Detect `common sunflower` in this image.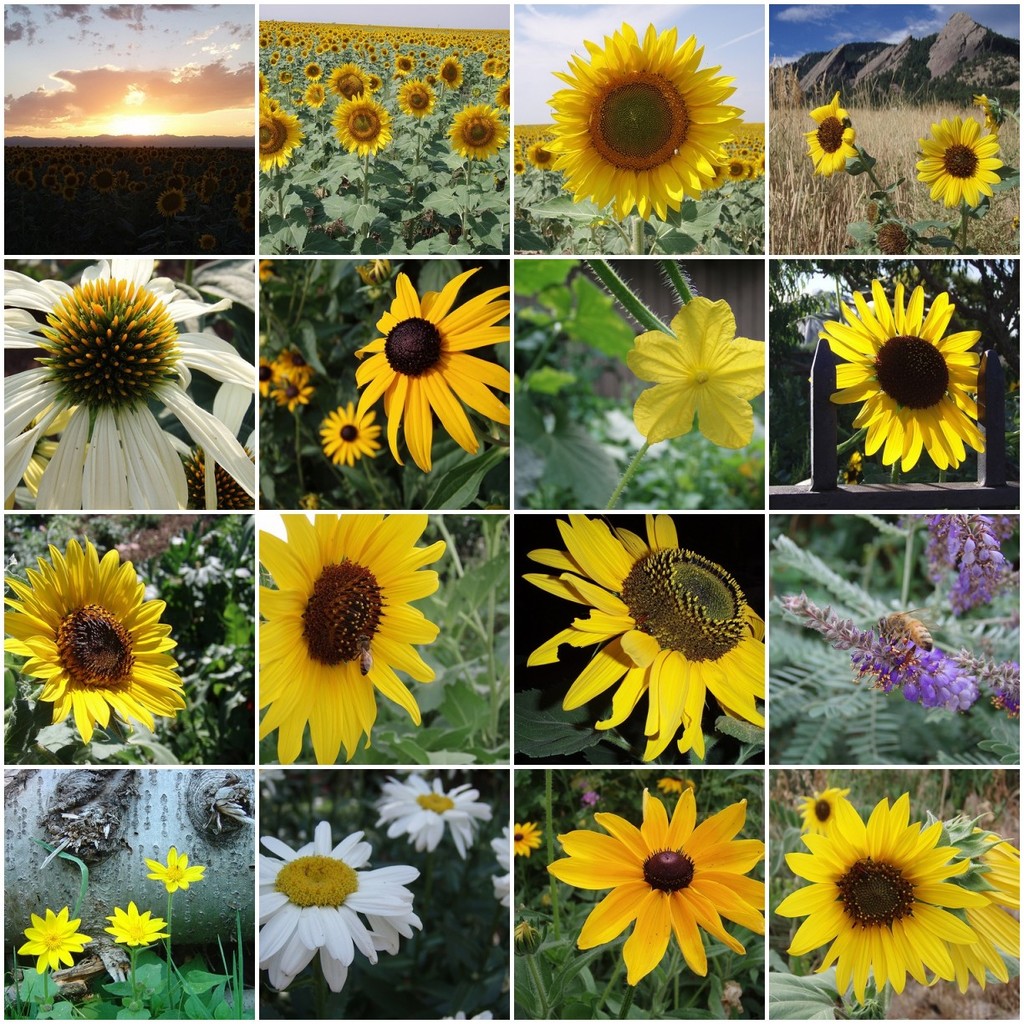
Detection: locate(319, 405, 388, 465).
